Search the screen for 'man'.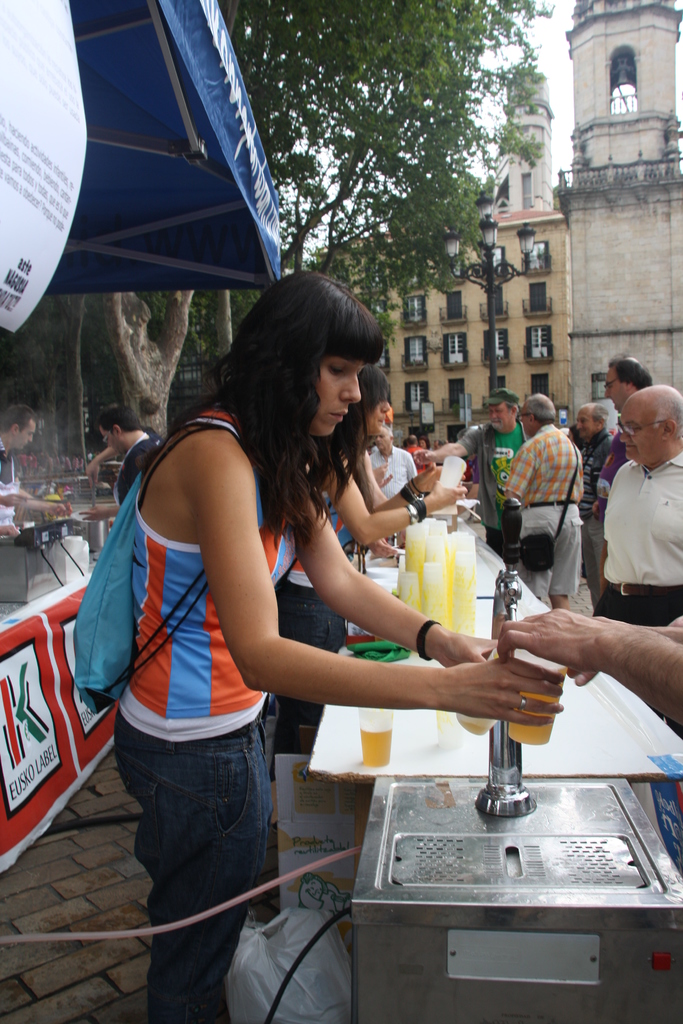
Found at Rect(367, 424, 418, 501).
